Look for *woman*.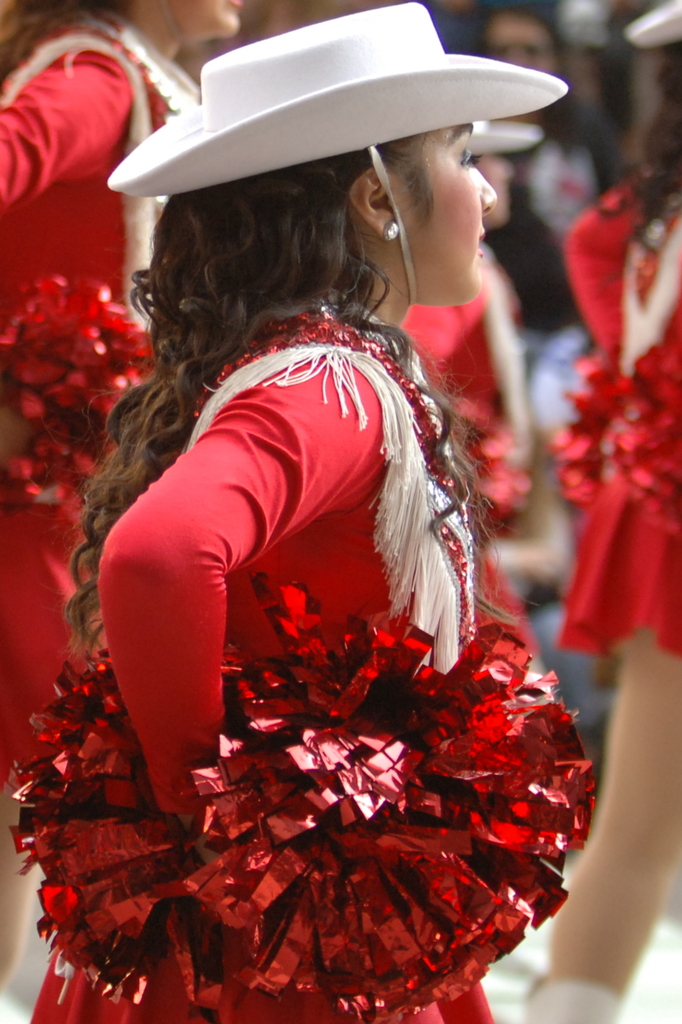
Found: 86, 38, 562, 1023.
